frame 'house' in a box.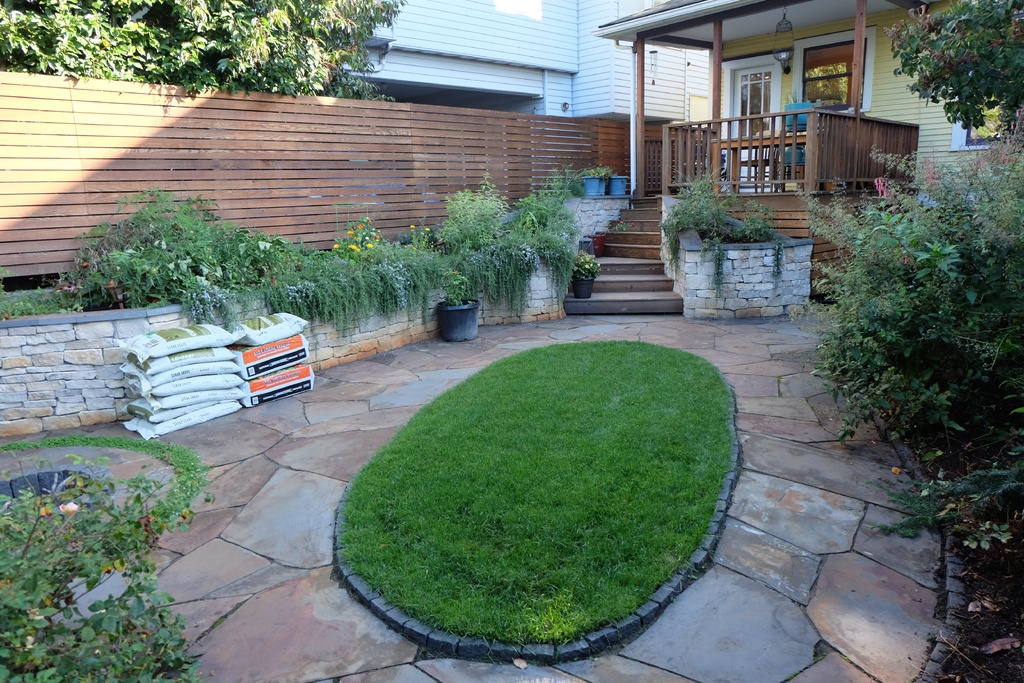
[left=607, top=0, right=1023, bottom=307].
